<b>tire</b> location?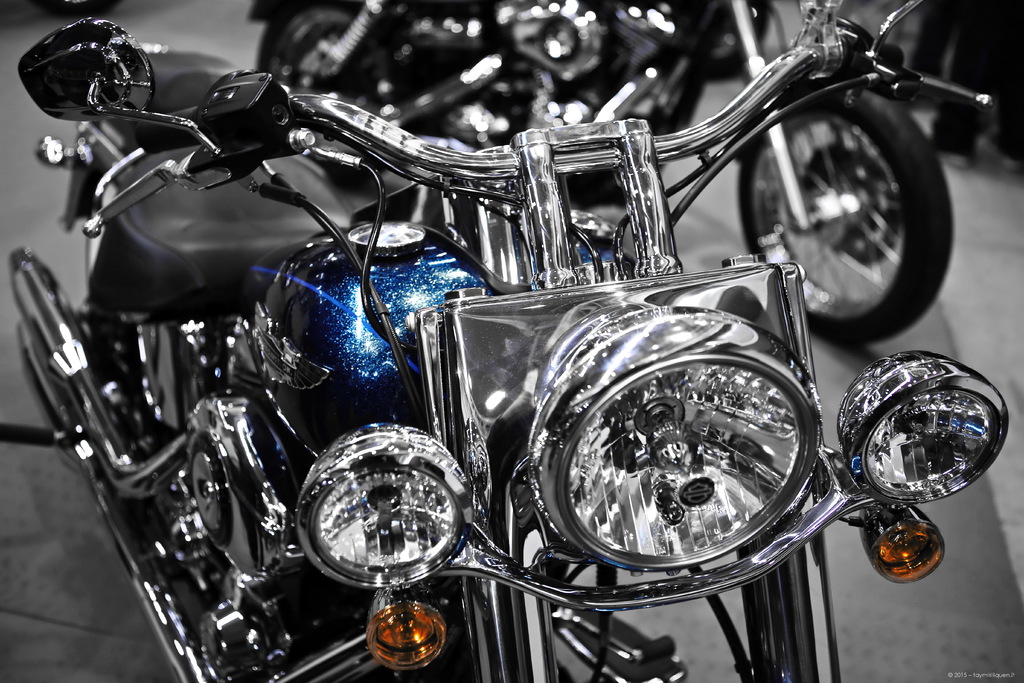
left=693, top=0, right=772, bottom=94
